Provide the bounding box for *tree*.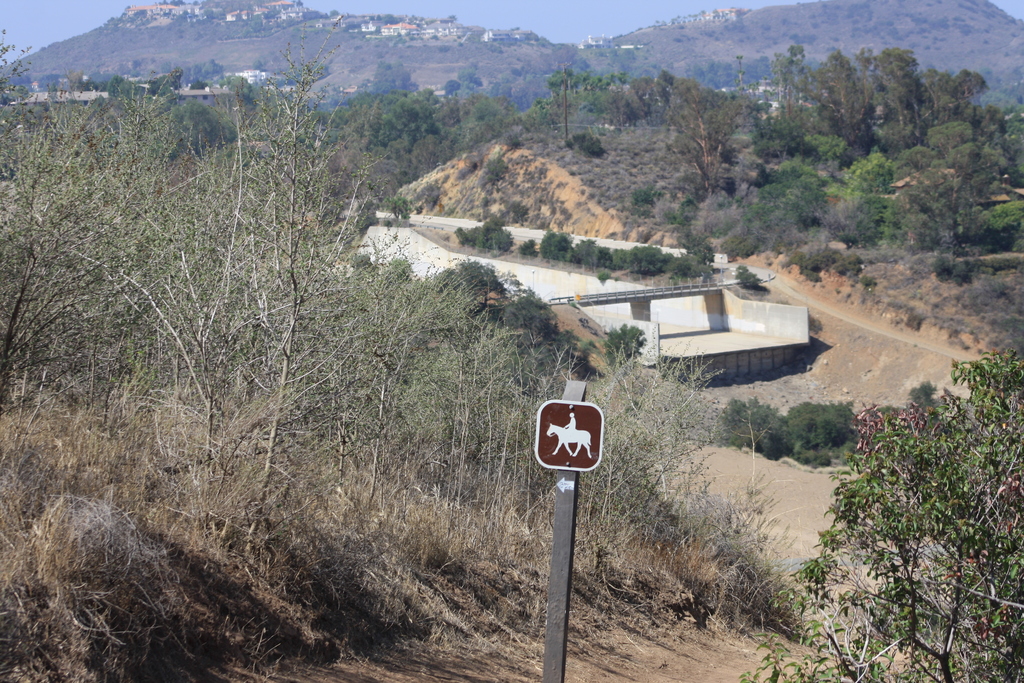
[left=456, top=220, right=515, bottom=254].
